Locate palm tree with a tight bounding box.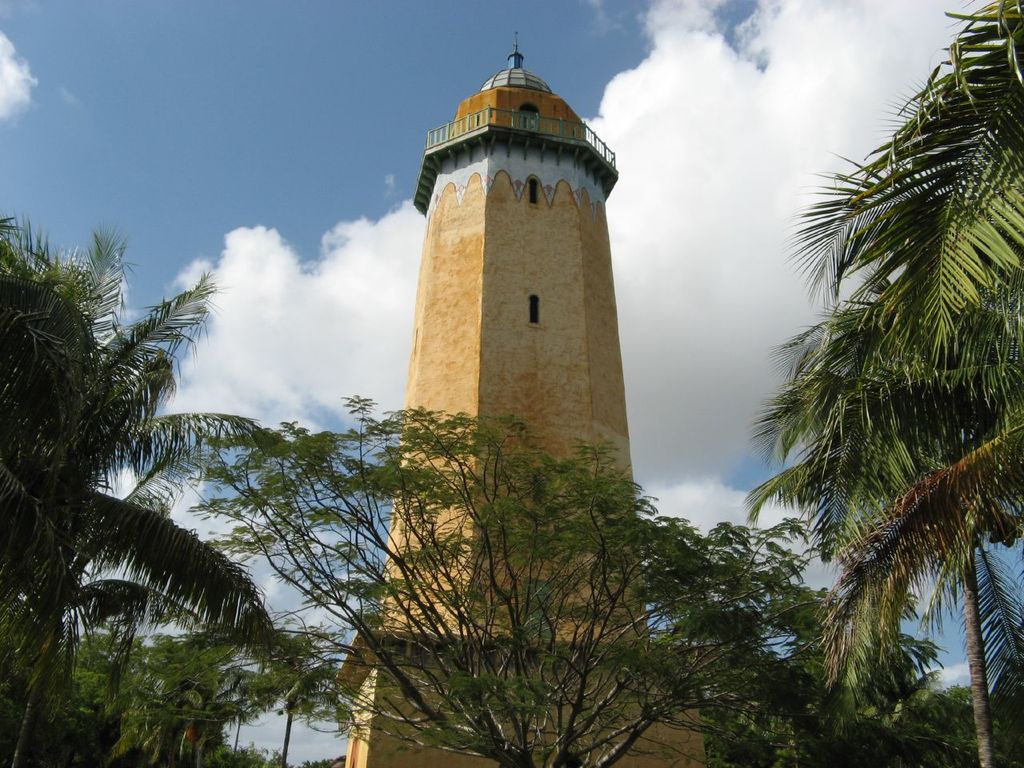
[766, 84, 997, 764].
